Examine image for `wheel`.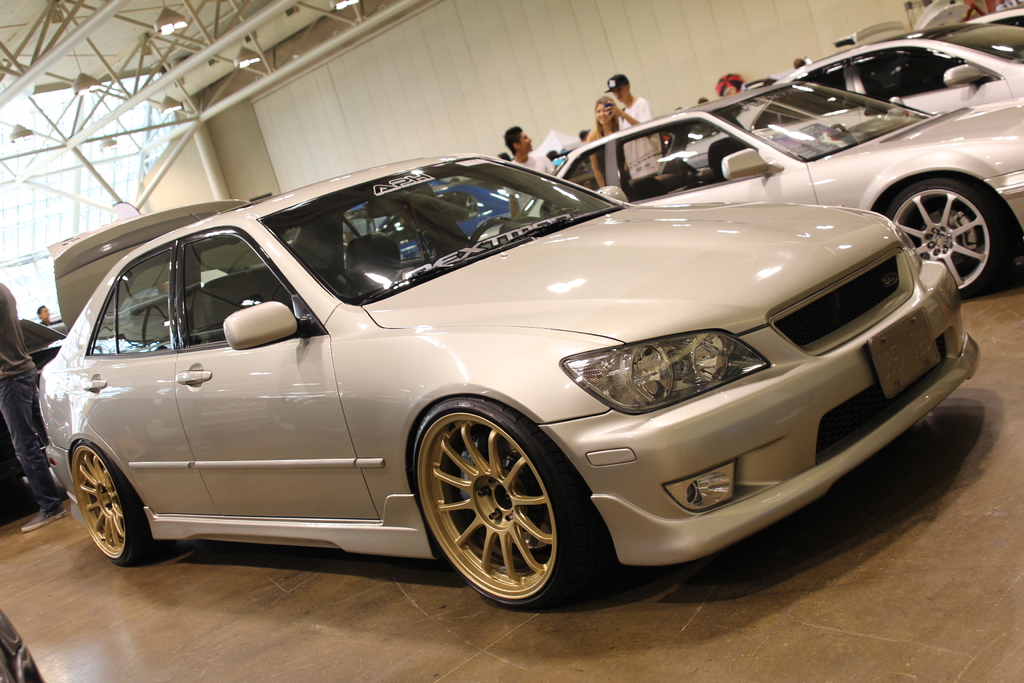
Examination result: [left=413, top=404, right=573, bottom=603].
